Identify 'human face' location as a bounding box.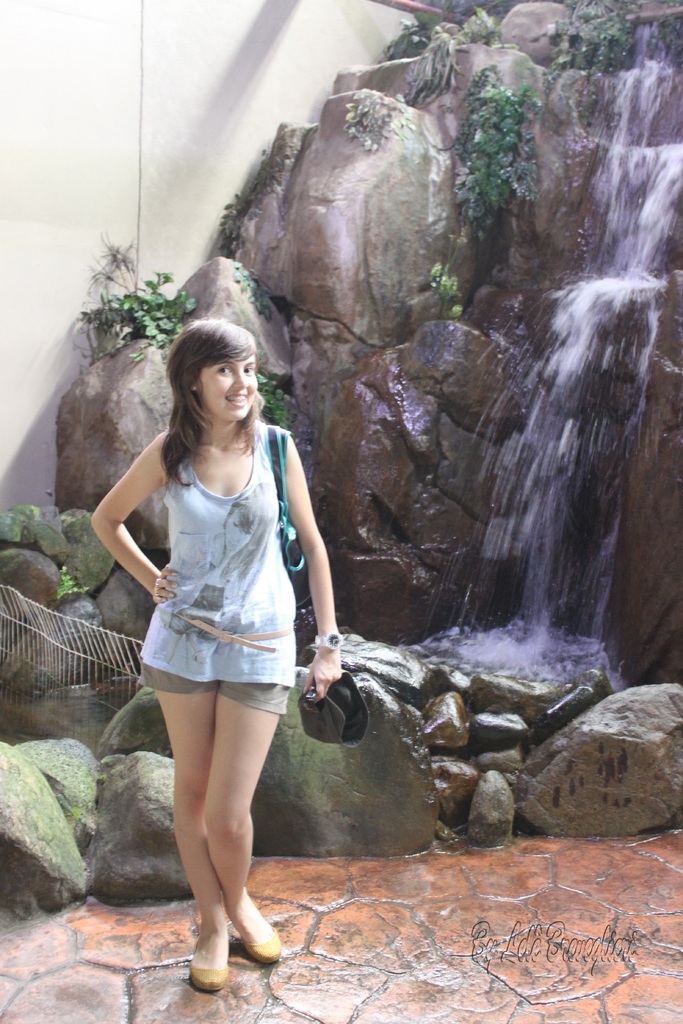
[198, 356, 258, 419].
